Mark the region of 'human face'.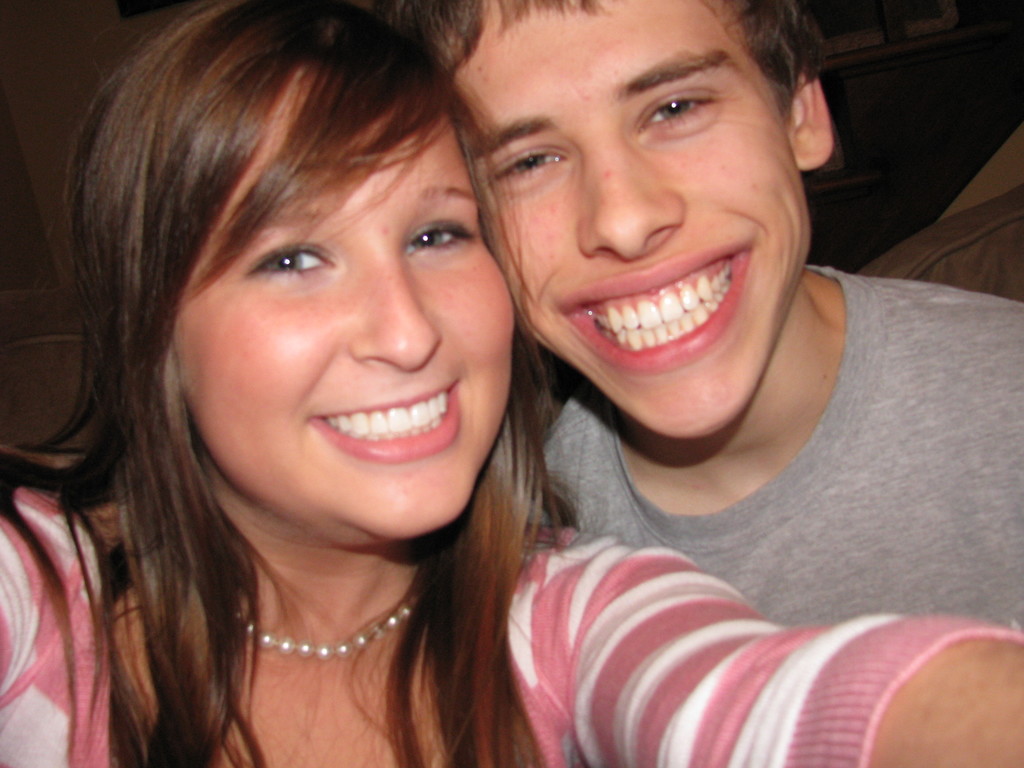
Region: l=179, t=69, r=519, b=541.
